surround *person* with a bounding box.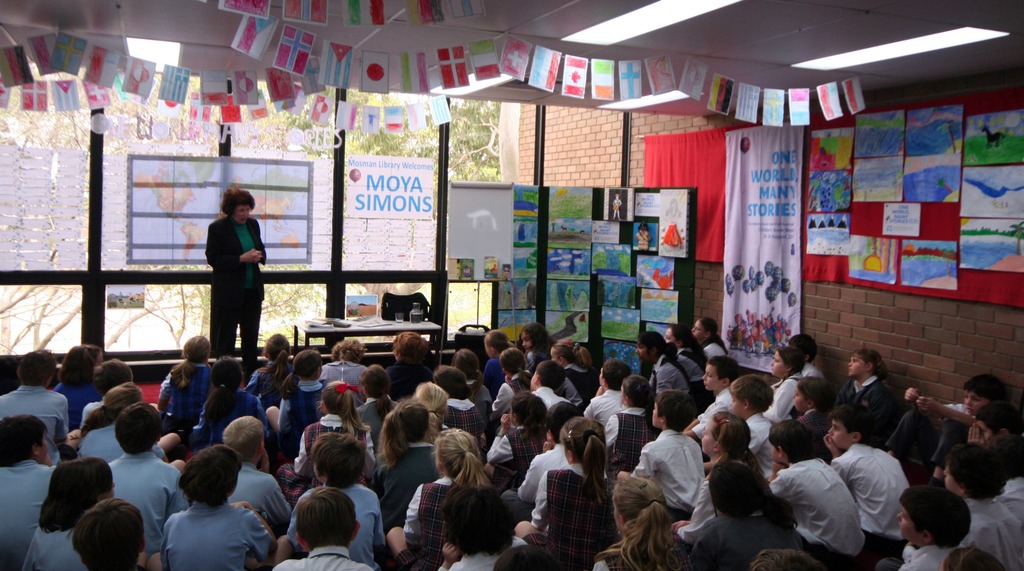
<box>158,437,278,570</box>.
